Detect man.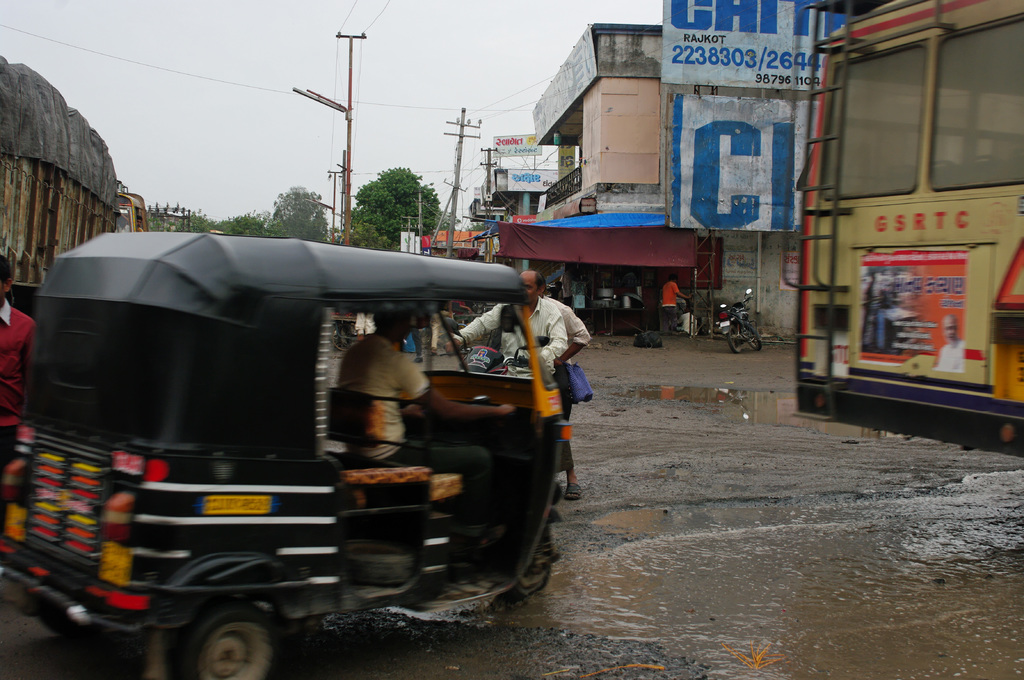
Detected at {"left": 335, "top": 308, "right": 508, "bottom": 549}.
